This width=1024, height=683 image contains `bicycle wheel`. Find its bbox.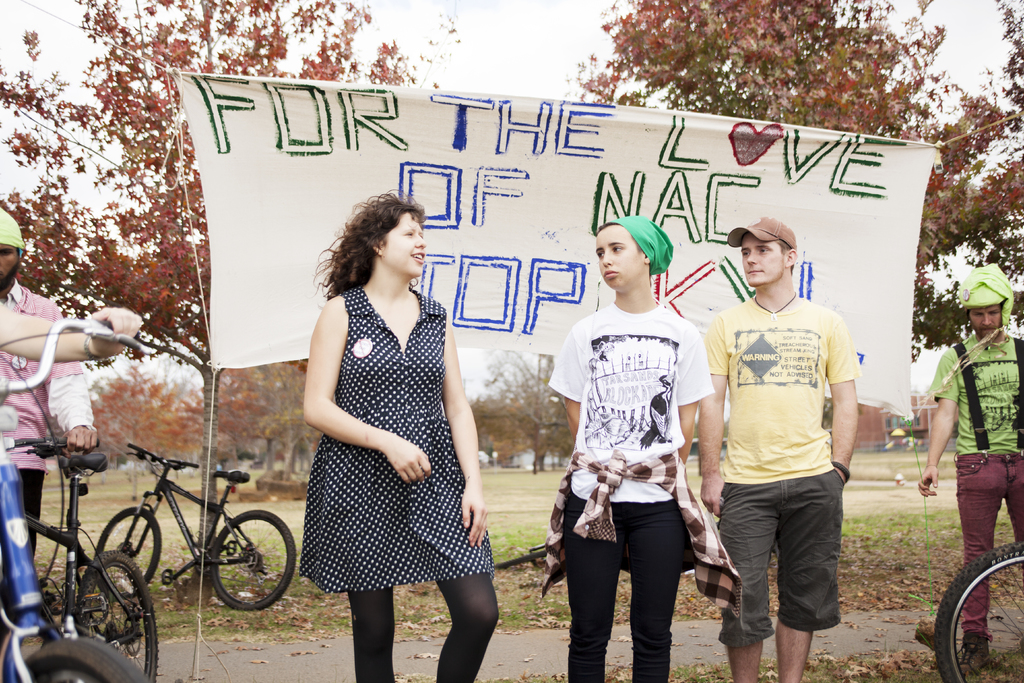
(97,507,166,594).
